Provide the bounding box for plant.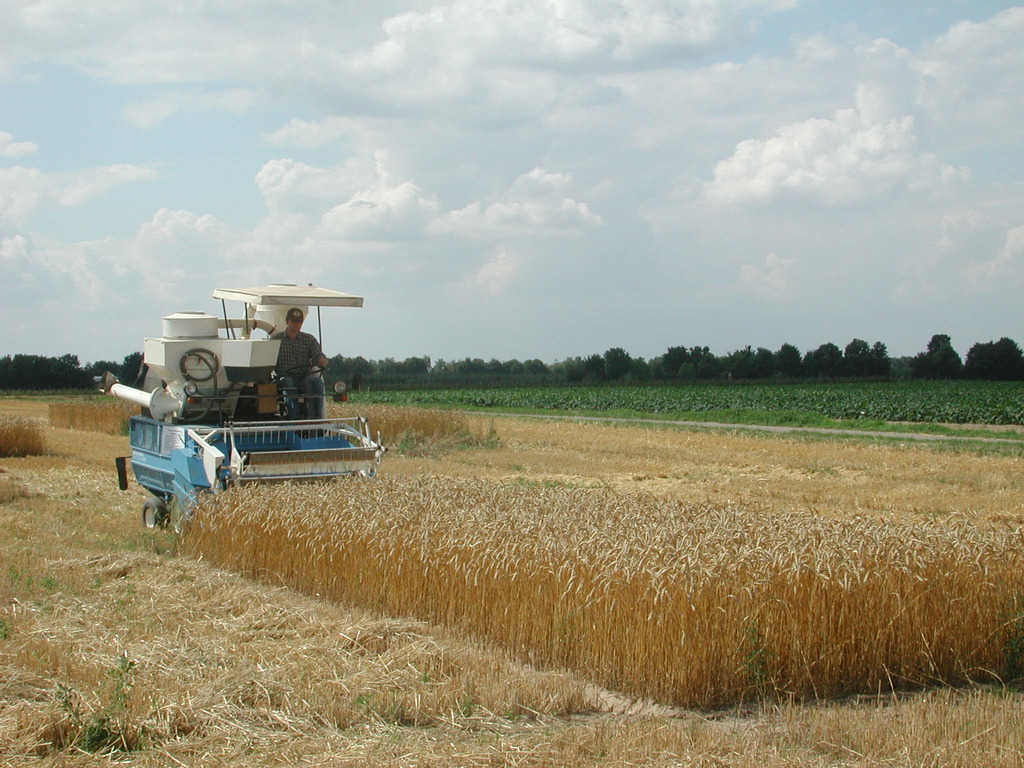
left=0, top=408, right=55, bottom=458.
